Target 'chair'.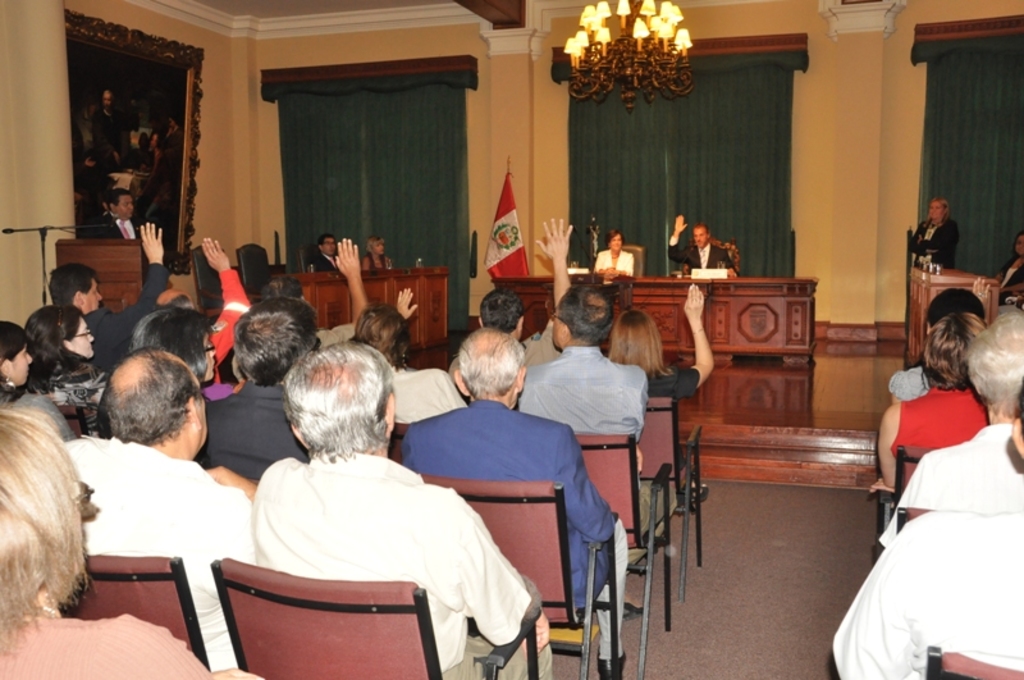
Target region: 626 245 643 274.
